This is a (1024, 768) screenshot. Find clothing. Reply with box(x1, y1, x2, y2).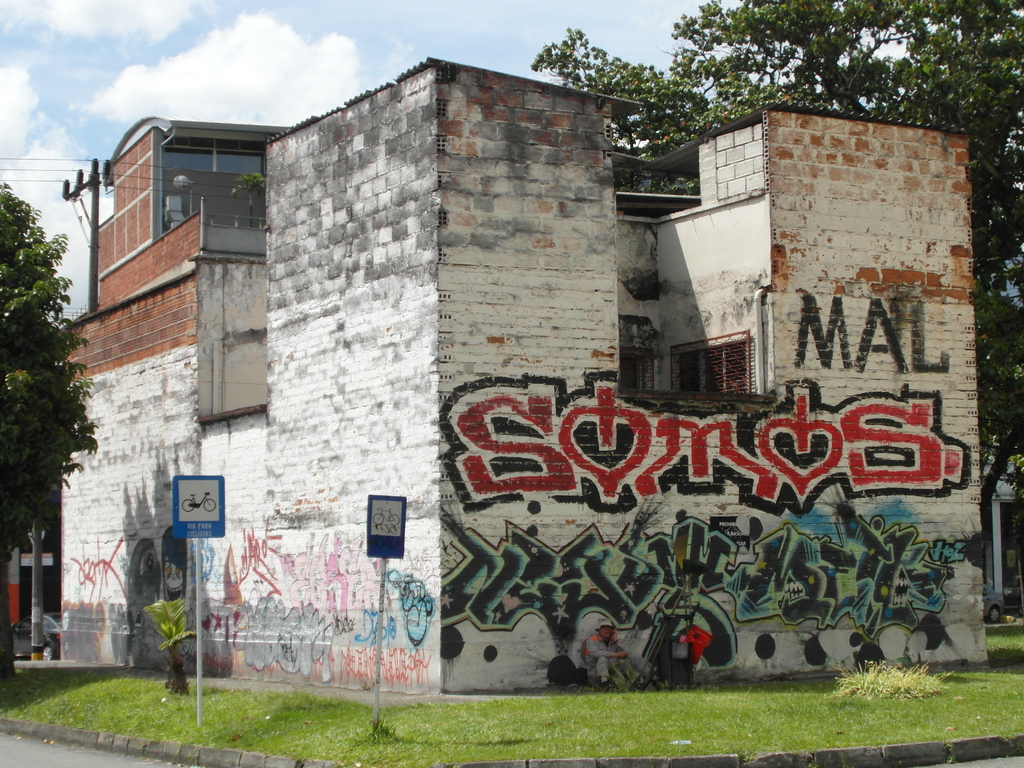
box(582, 635, 649, 685).
